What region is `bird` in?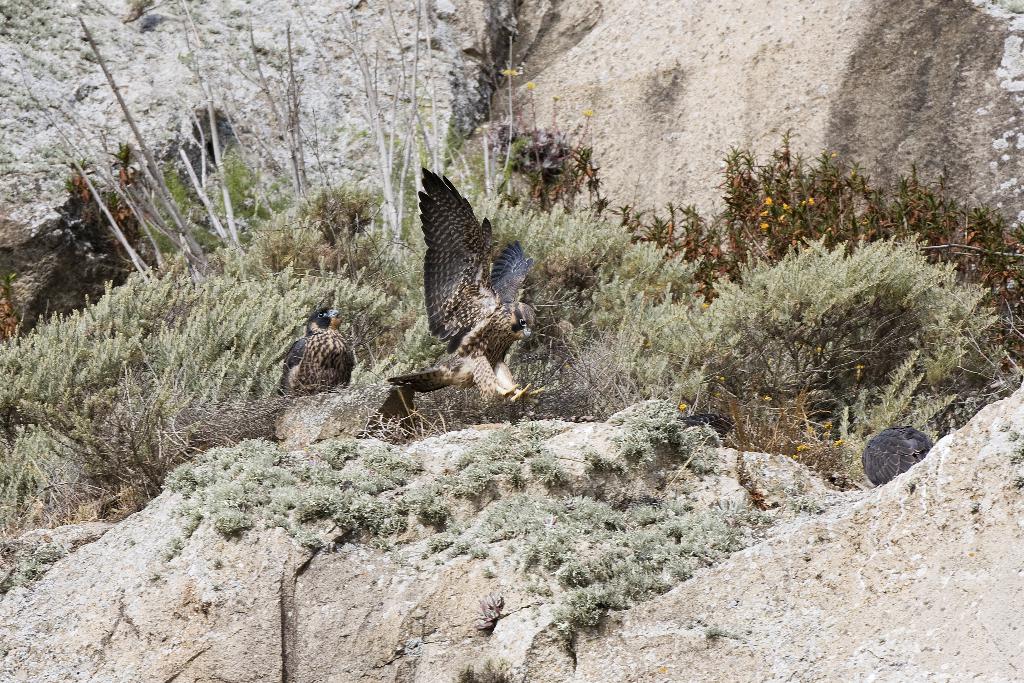
detection(404, 158, 550, 416).
